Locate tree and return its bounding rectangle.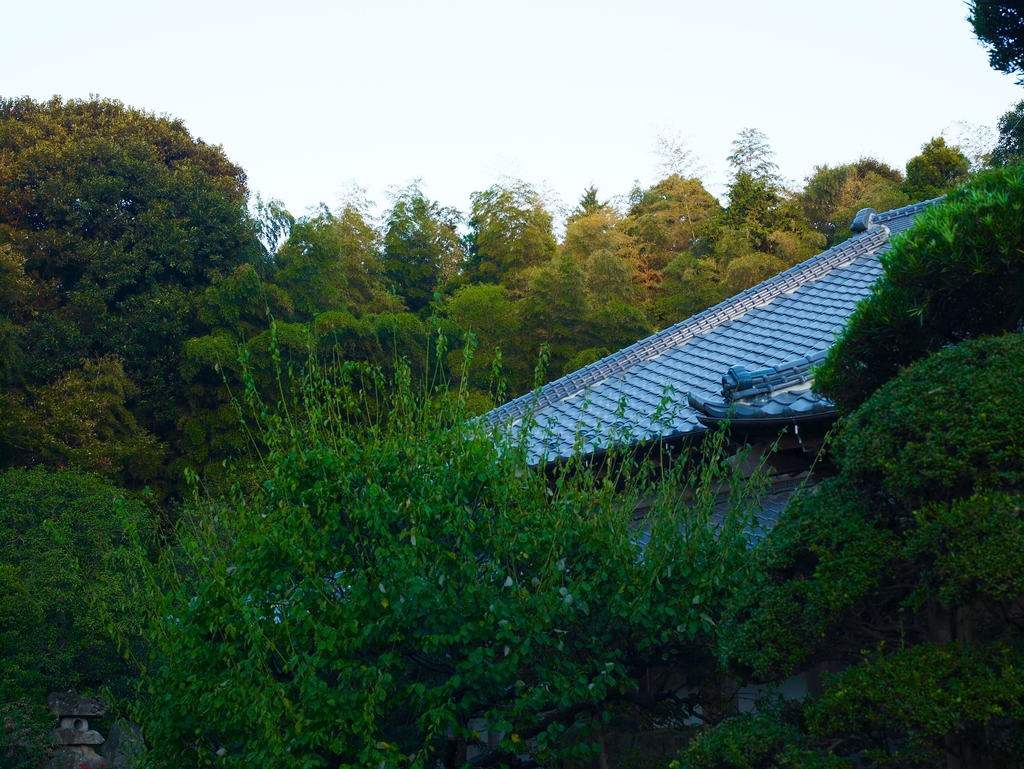
<bbox>564, 176, 662, 346</bbox>.
